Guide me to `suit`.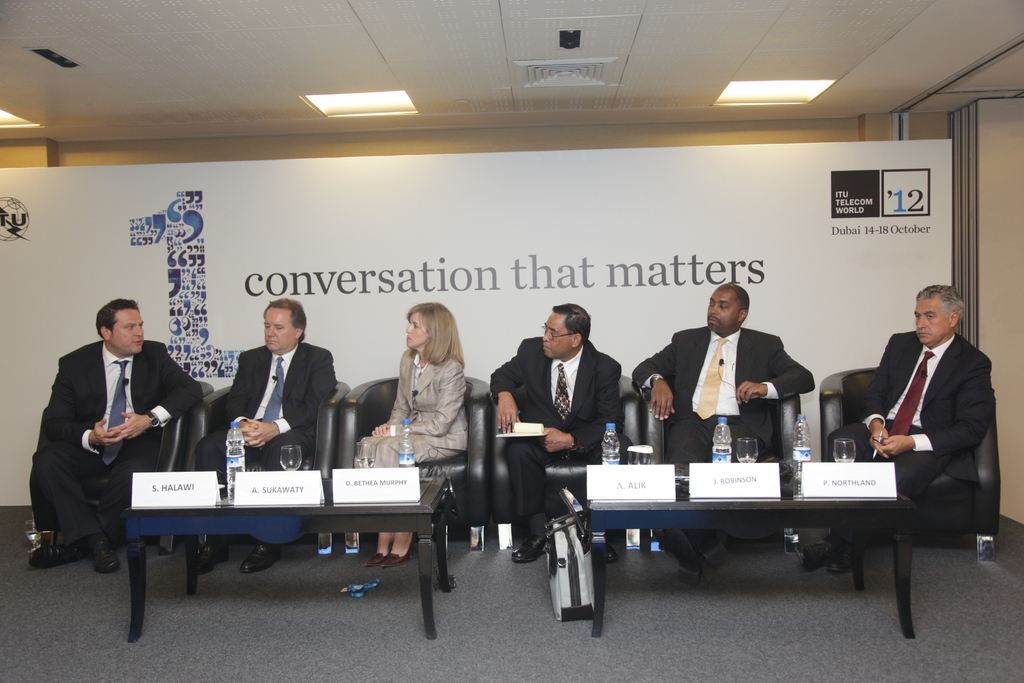
Guidance: region(492, 340, 629, 516).
